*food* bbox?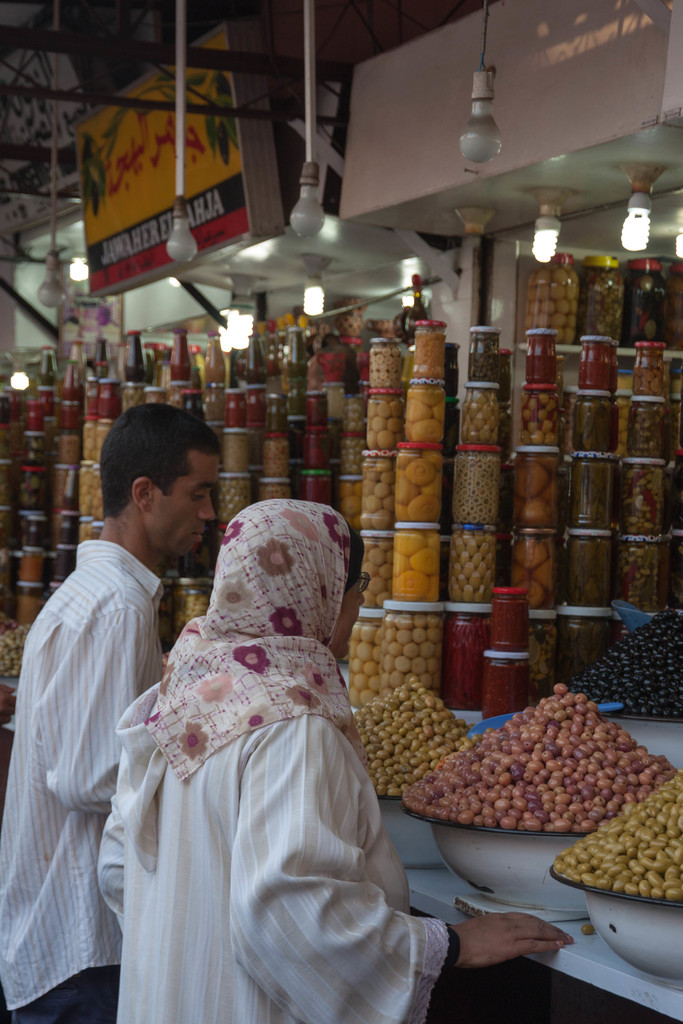
box(572, 463, 620, 529)
